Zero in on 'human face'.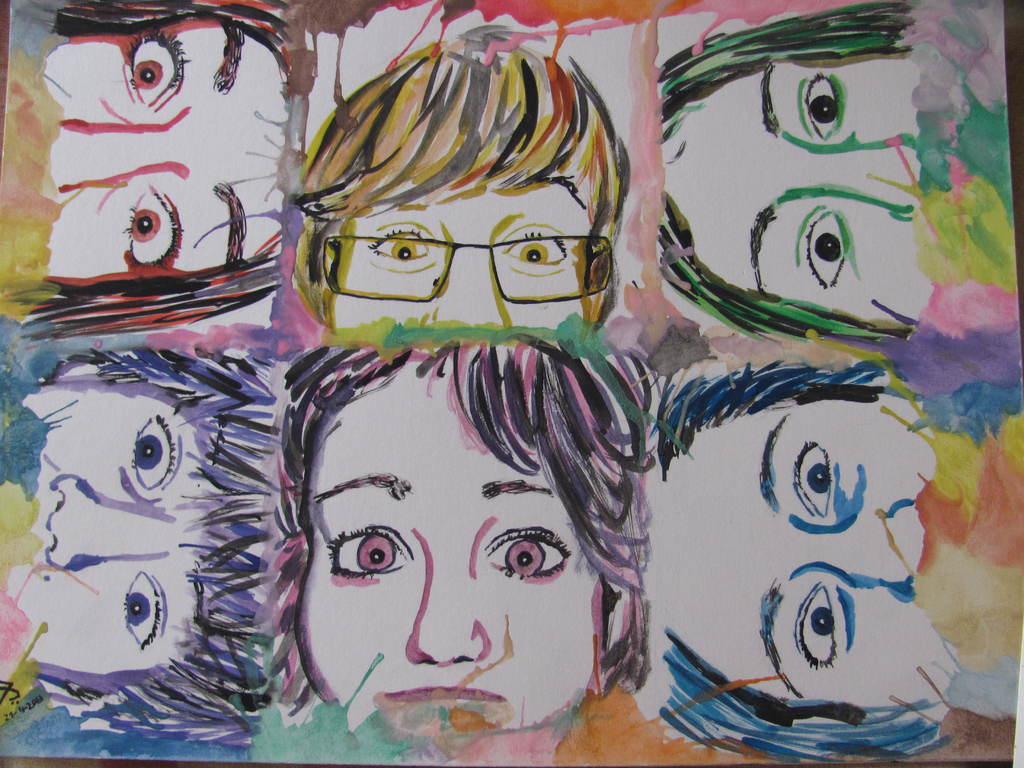
Zeroed in: region(650, 399, 939, 714).
